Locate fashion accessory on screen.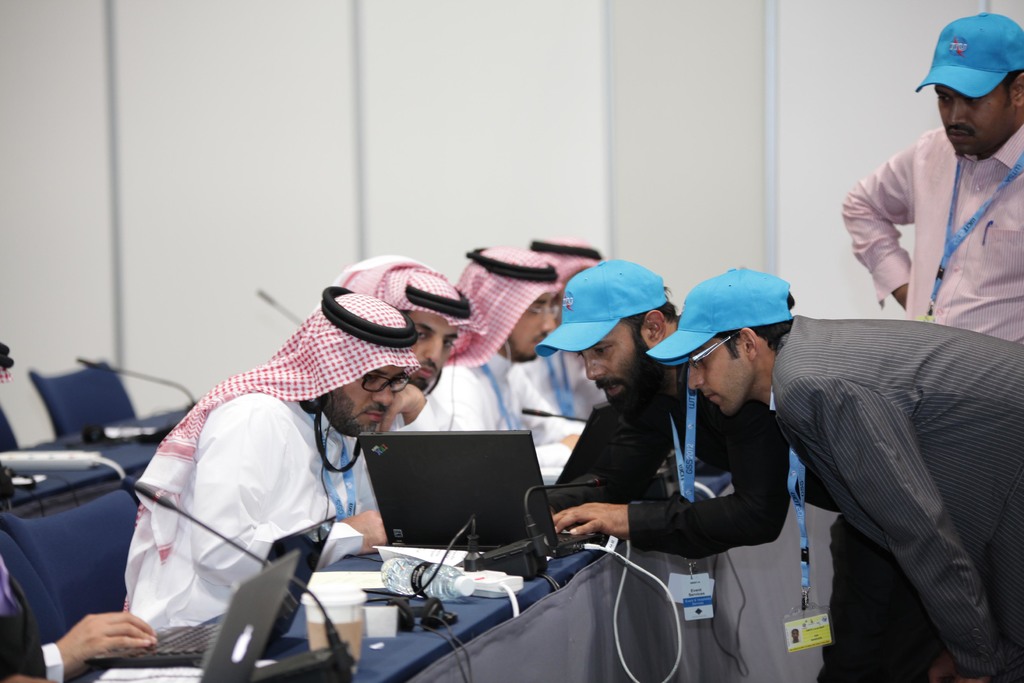
On screen at [649, 267, 796, 364].
